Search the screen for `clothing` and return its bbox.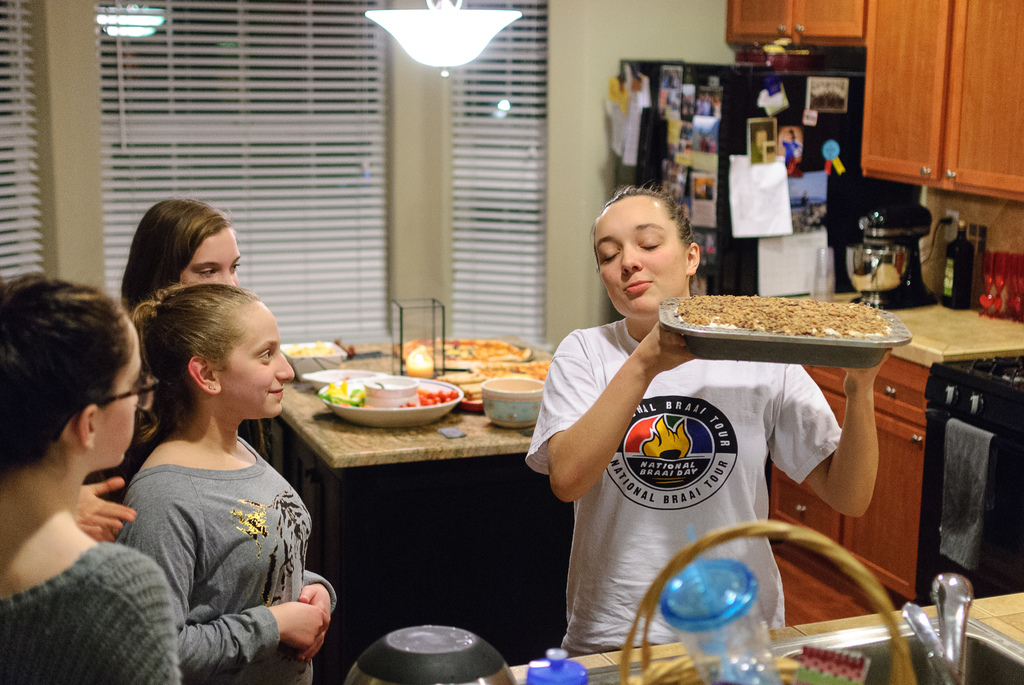
Found: [758, 129, 770, 157].
